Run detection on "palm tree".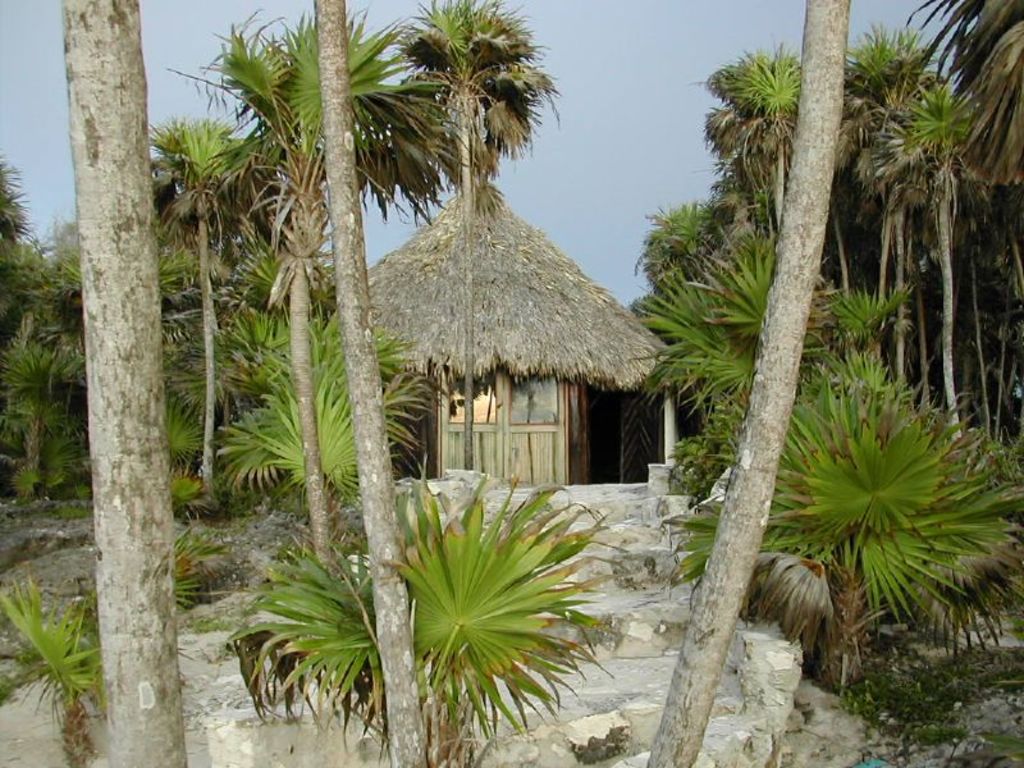
Result: l=15, t=221, r=86, b=489.
